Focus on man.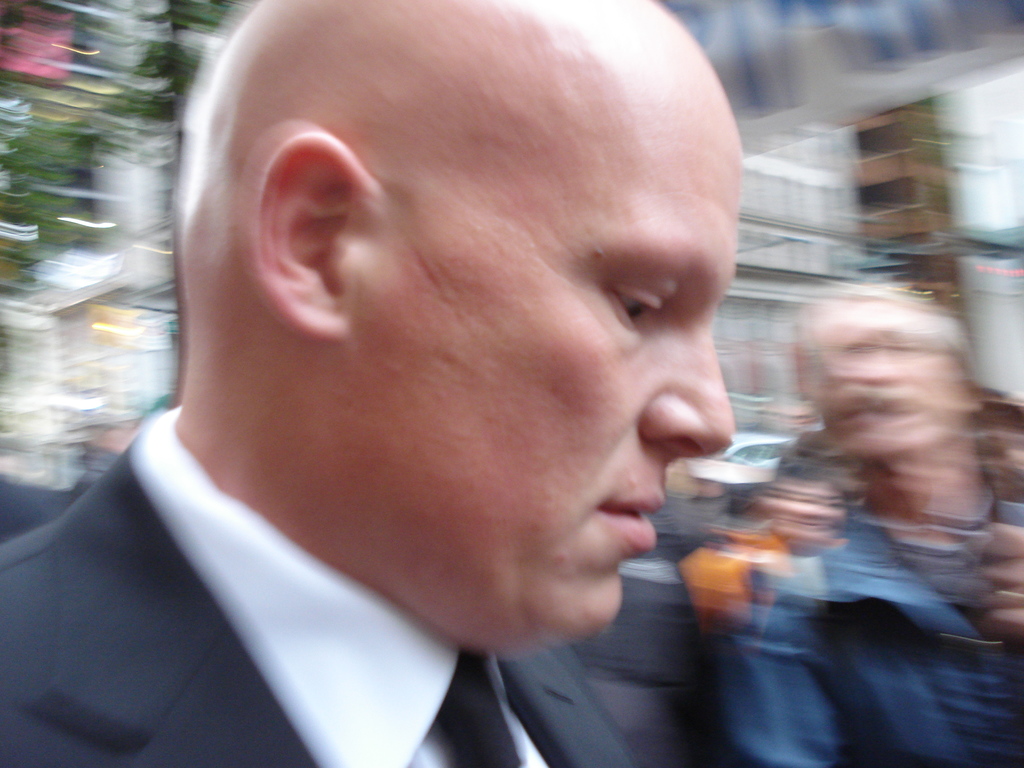
Focused at (0, 0, 743, 767).
